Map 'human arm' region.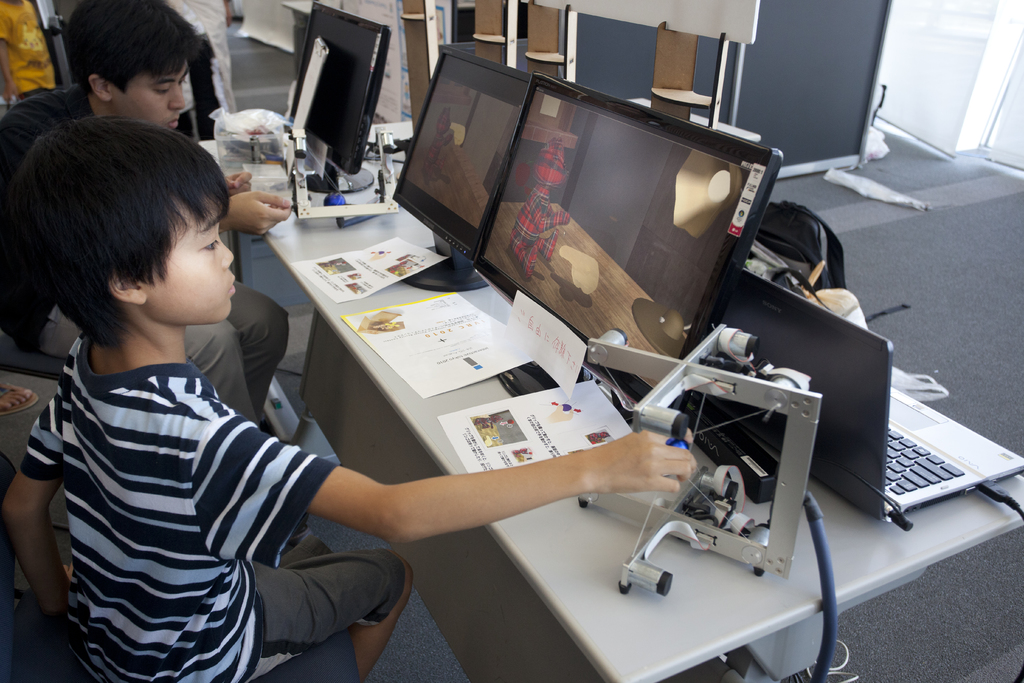
Mapped to {"left": 196, "top": 411, "right": 698, "bottom": 540}.
